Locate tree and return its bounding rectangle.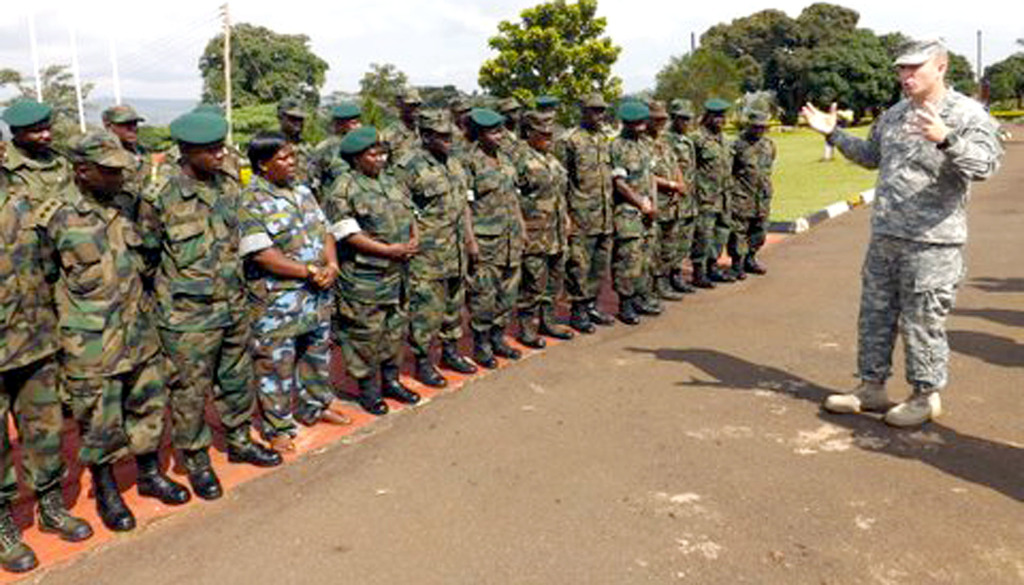
198 22 330 115.
